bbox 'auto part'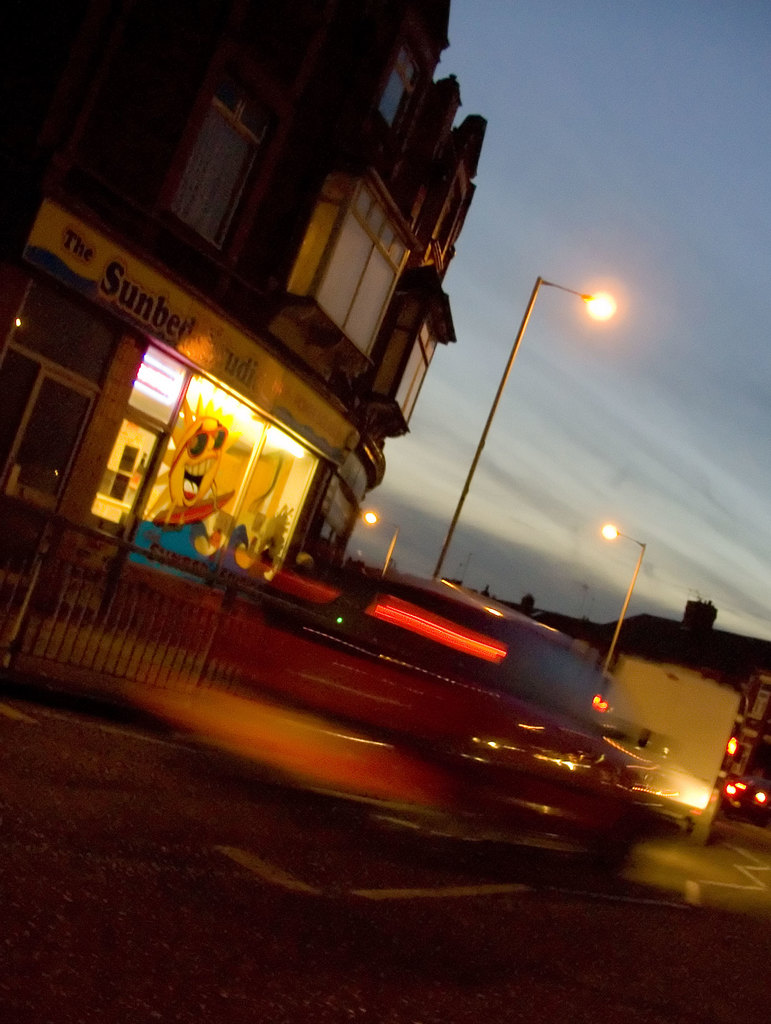
region(227, 577, 667, 867)
